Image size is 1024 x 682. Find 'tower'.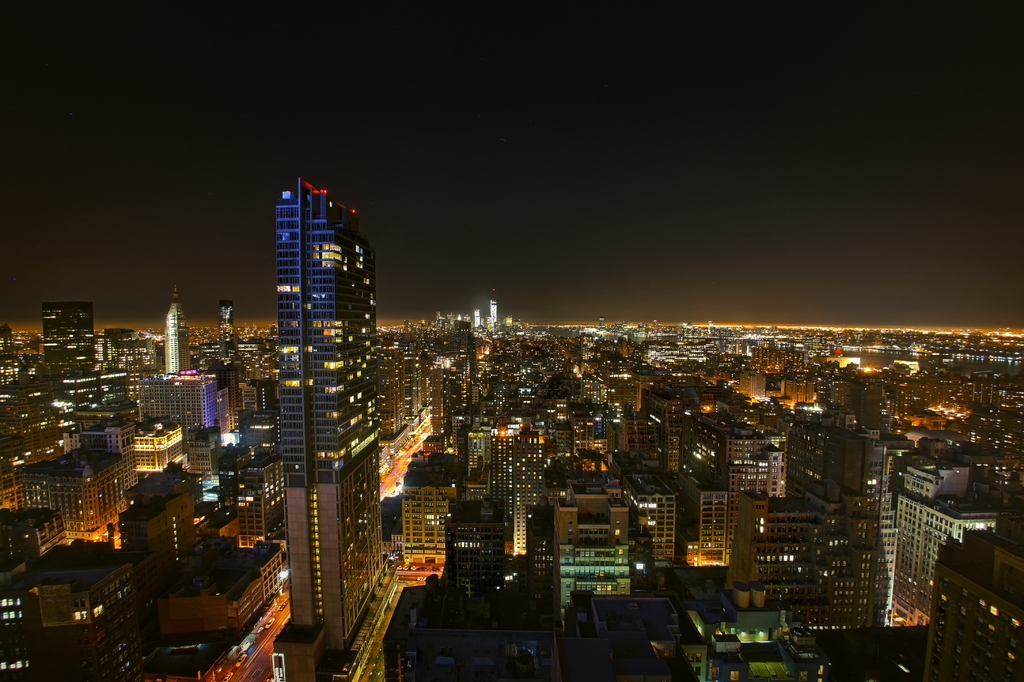
region(41, 305, 95, 332).
